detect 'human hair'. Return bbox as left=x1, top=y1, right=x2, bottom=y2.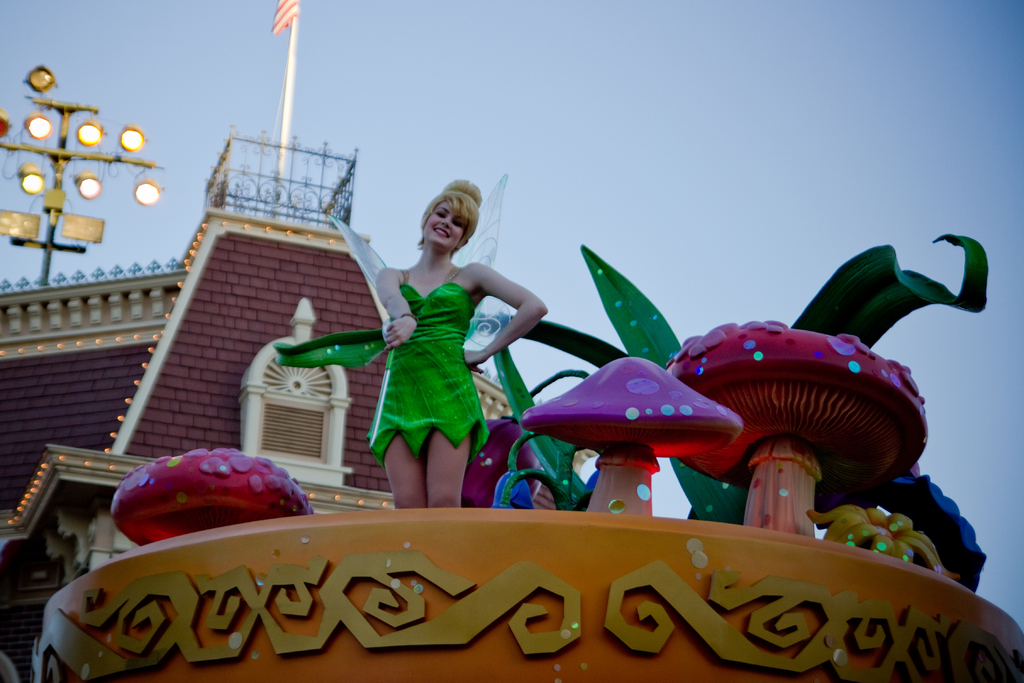
left=417, top=175, right=482, bottom=254.
